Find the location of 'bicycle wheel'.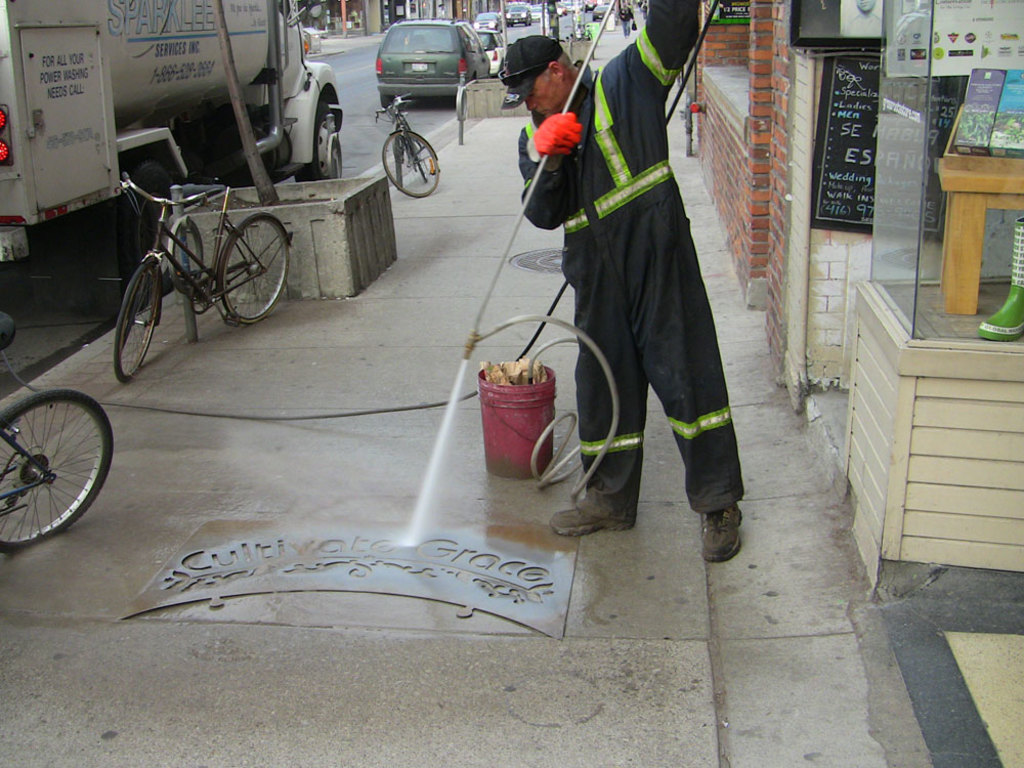
Location: left=2, top=381, right=112, bottom=548.
